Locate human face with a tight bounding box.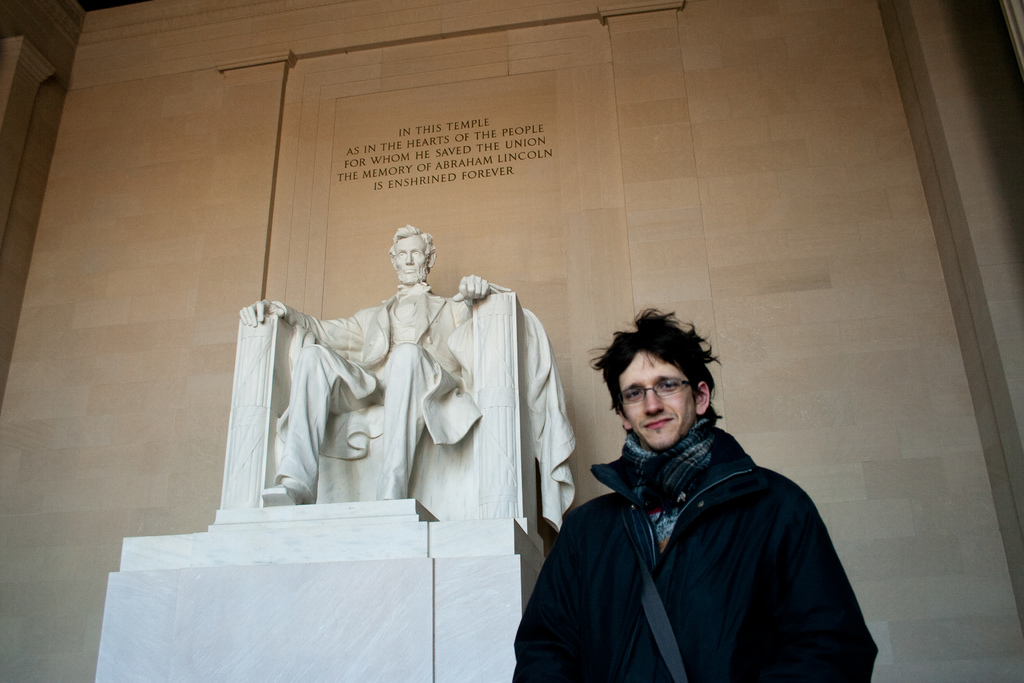
select_region(388, 234, 426, 279).
